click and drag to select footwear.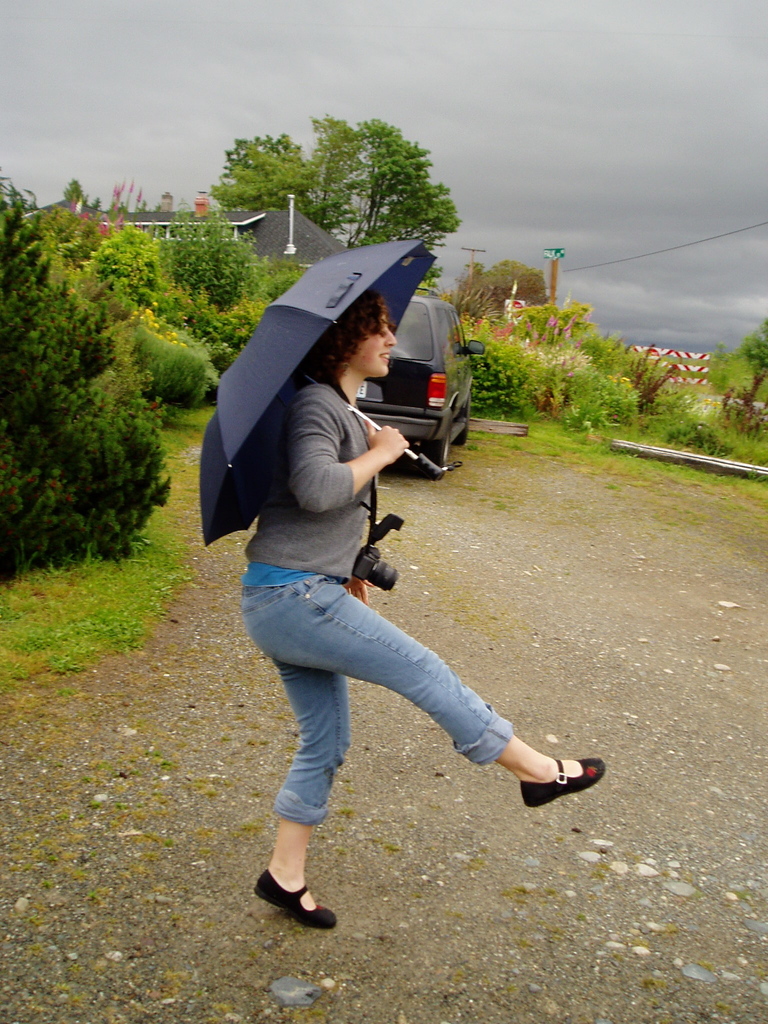
Selection: select_region(250, 861, 338, 934).
